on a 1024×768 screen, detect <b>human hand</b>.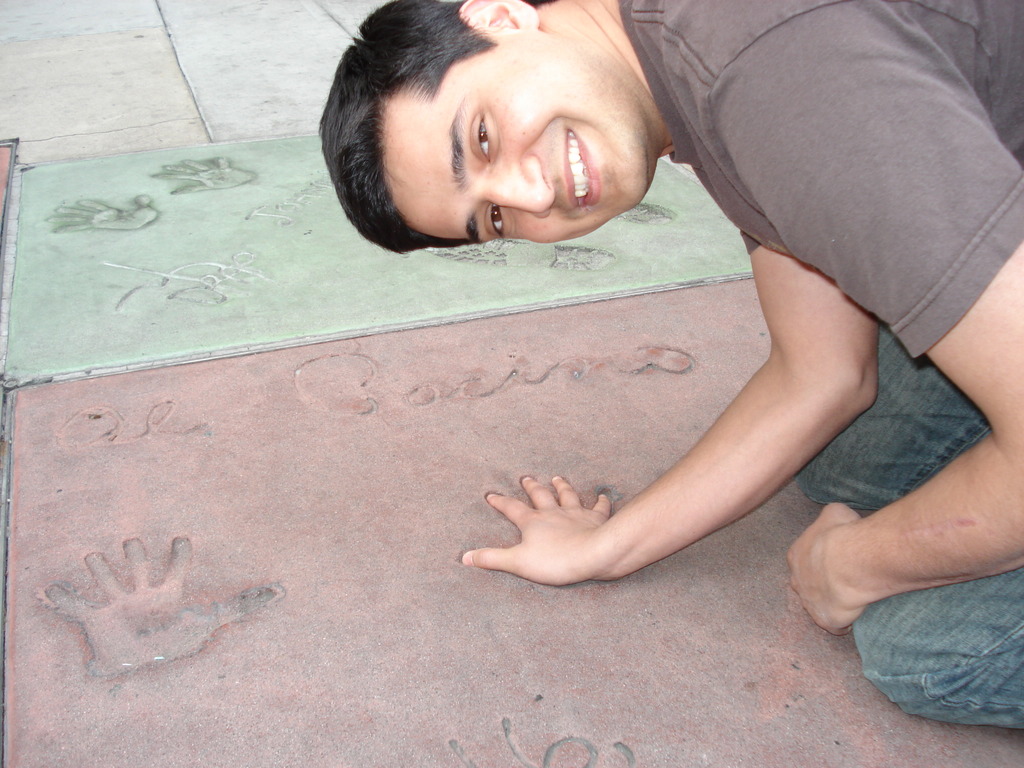
box(783, 502, 868, 638).
